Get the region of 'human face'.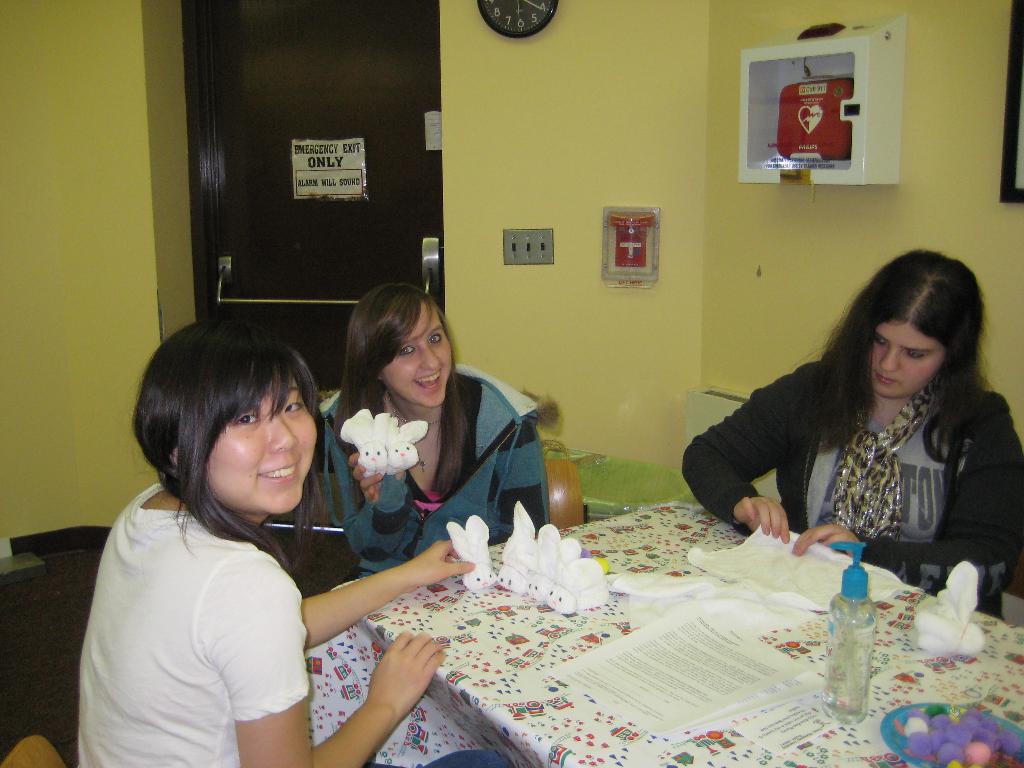
<bbox>205, 368, 317, 513</bbox>.
